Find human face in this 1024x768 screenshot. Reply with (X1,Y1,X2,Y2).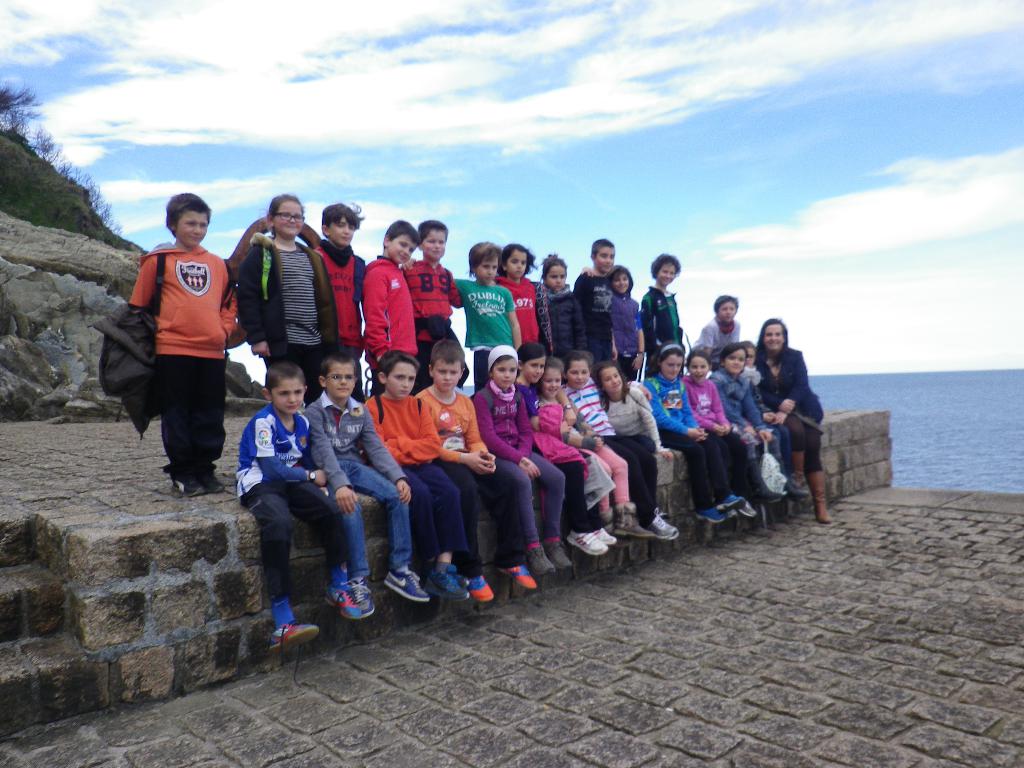
(725,349,750,378).
